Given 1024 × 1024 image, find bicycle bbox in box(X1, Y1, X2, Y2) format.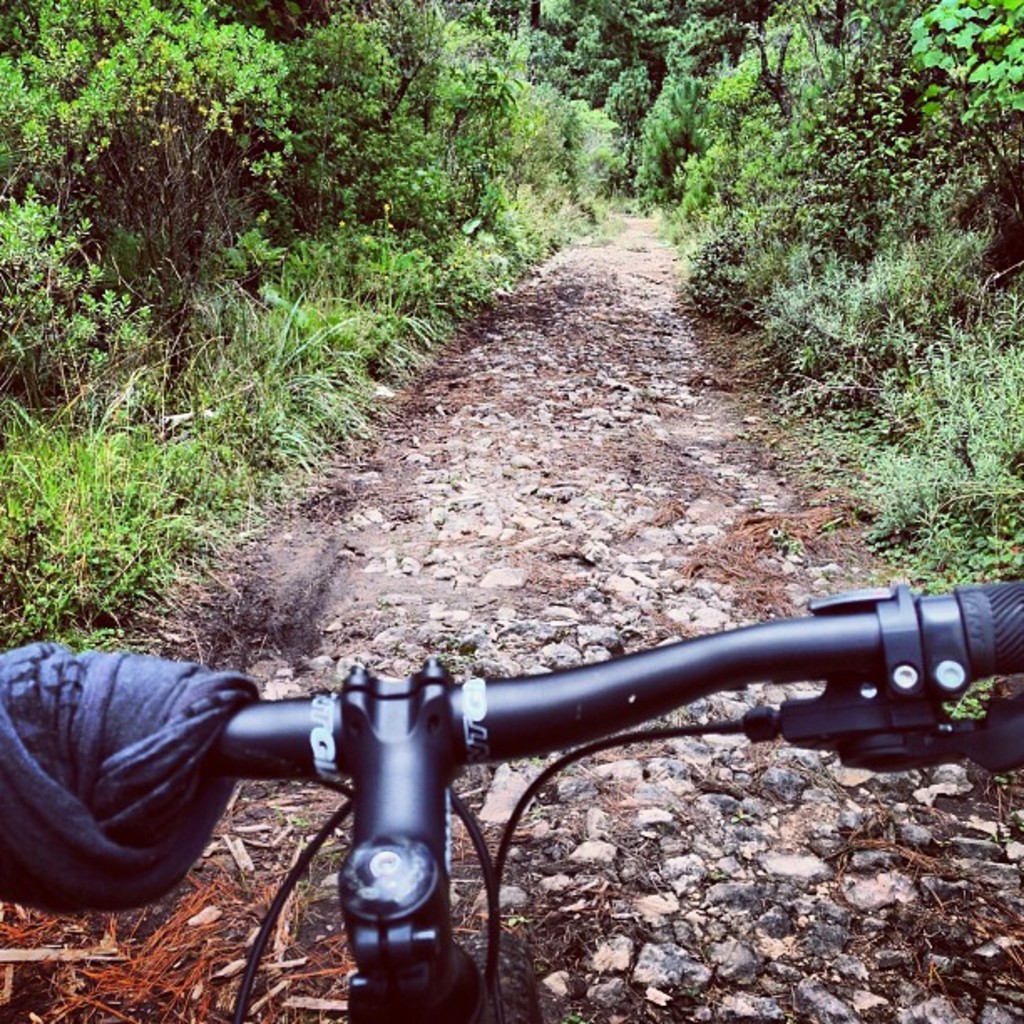
box(211, 592, 1022, 1022).
